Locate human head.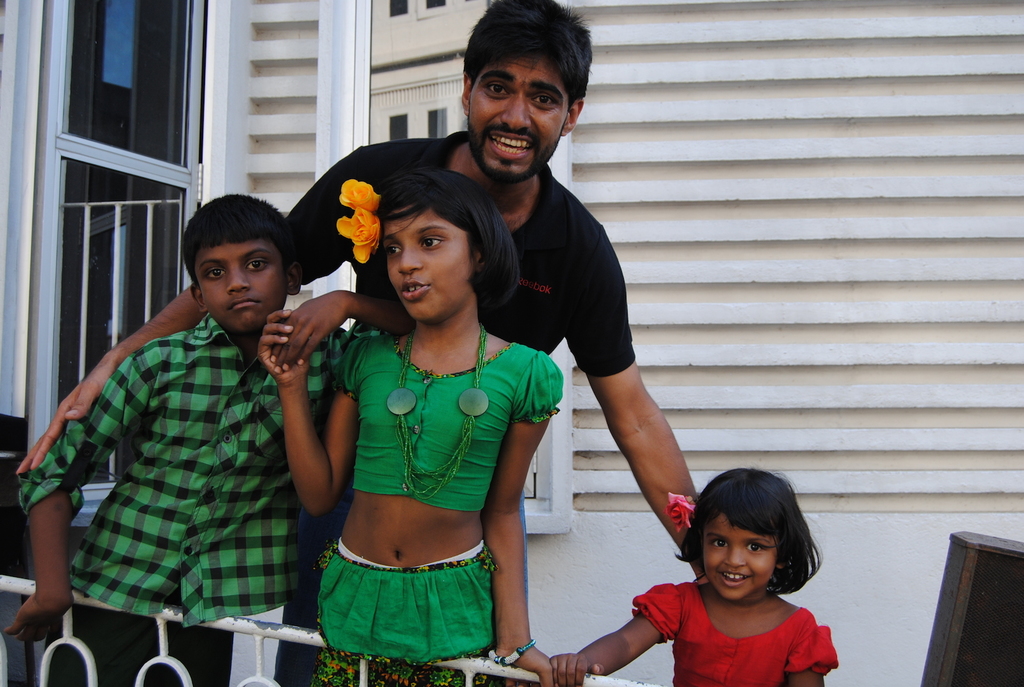
Bounding box: bbox=[333, 167, 519, 327].
